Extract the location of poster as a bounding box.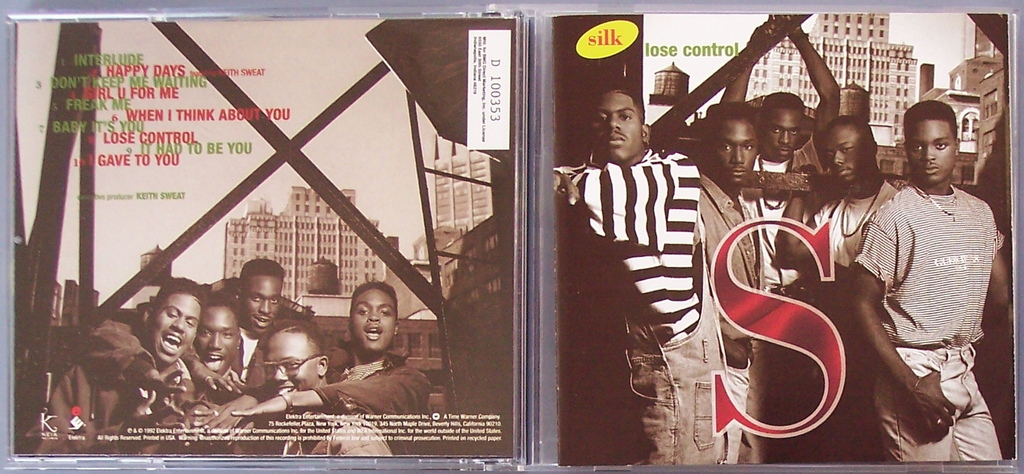
0, 14, 524, 459.
